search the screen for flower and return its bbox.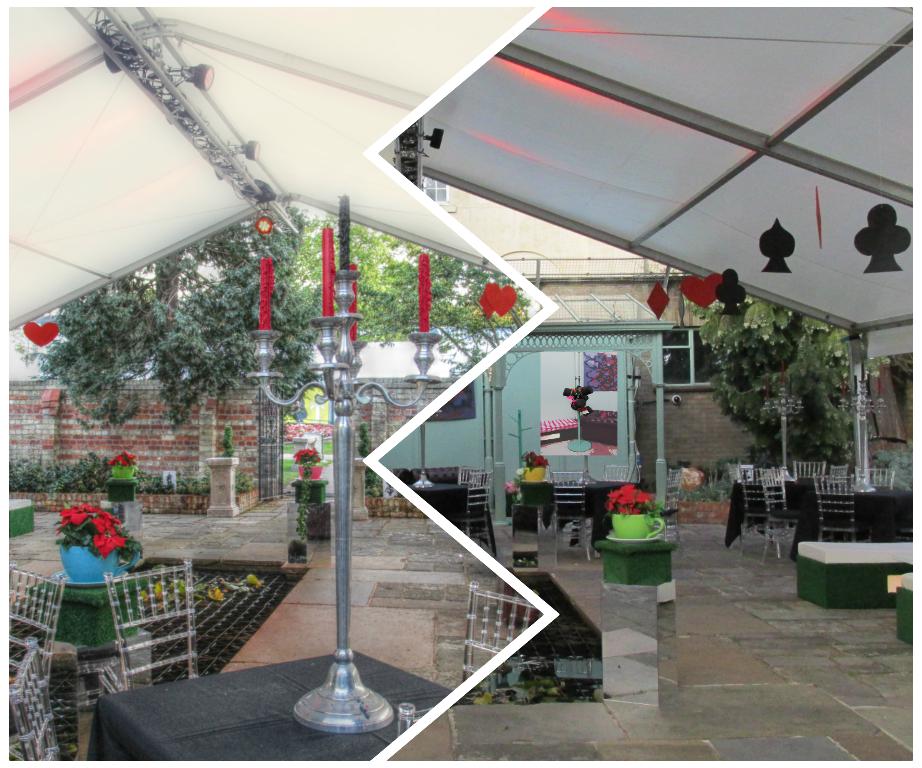
Found: region(92, 531, 101, 548).
